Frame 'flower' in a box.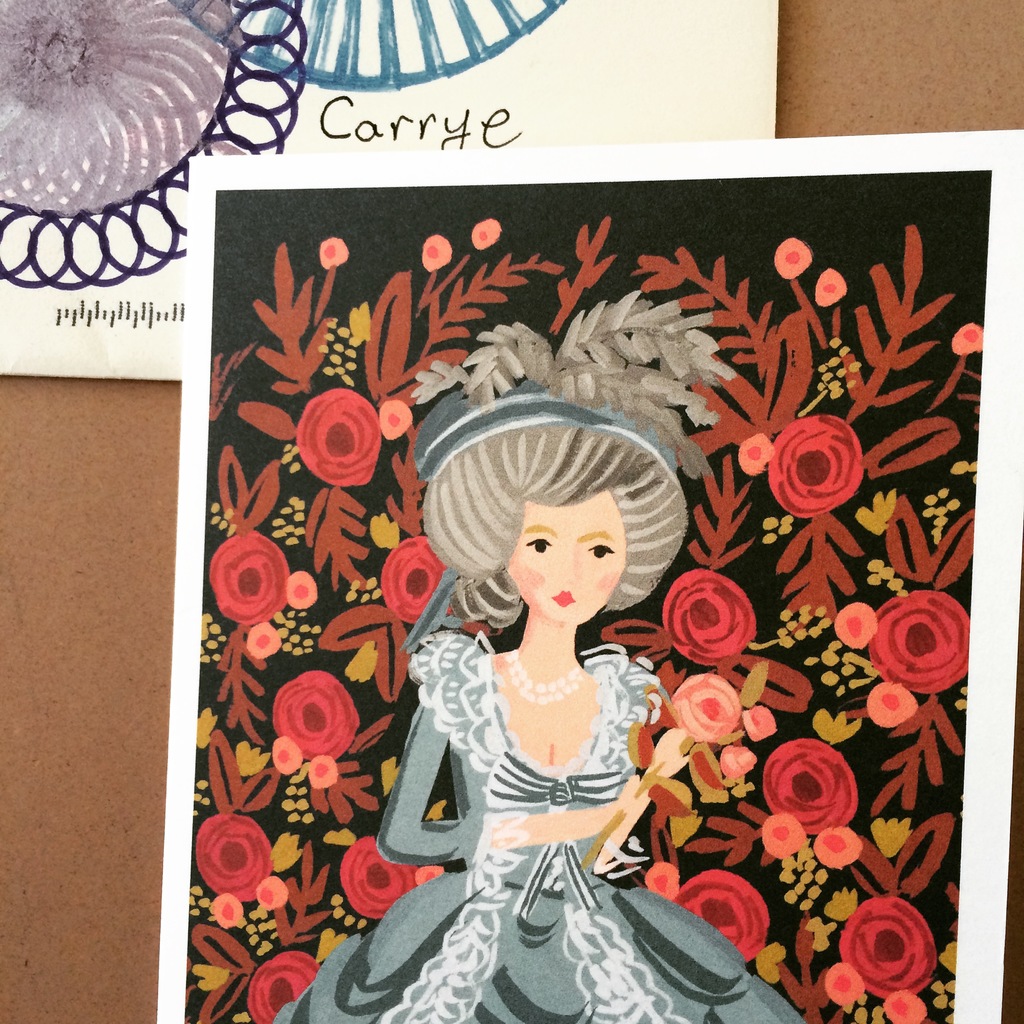
crop(211, 529, 289, 630).
